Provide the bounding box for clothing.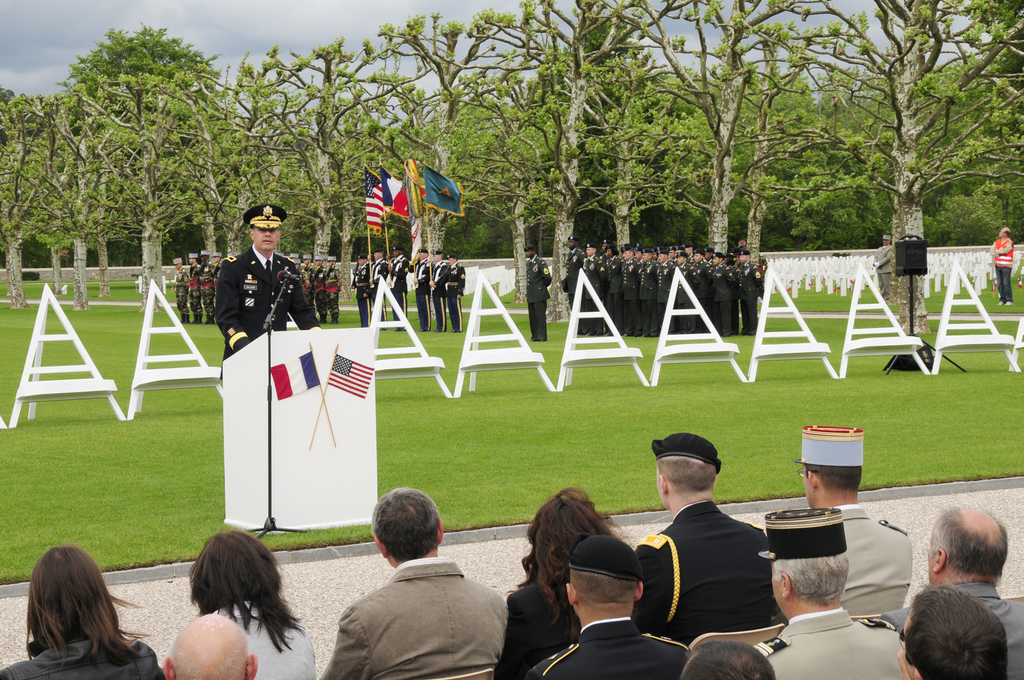
region(188, 258, 205, 316).
